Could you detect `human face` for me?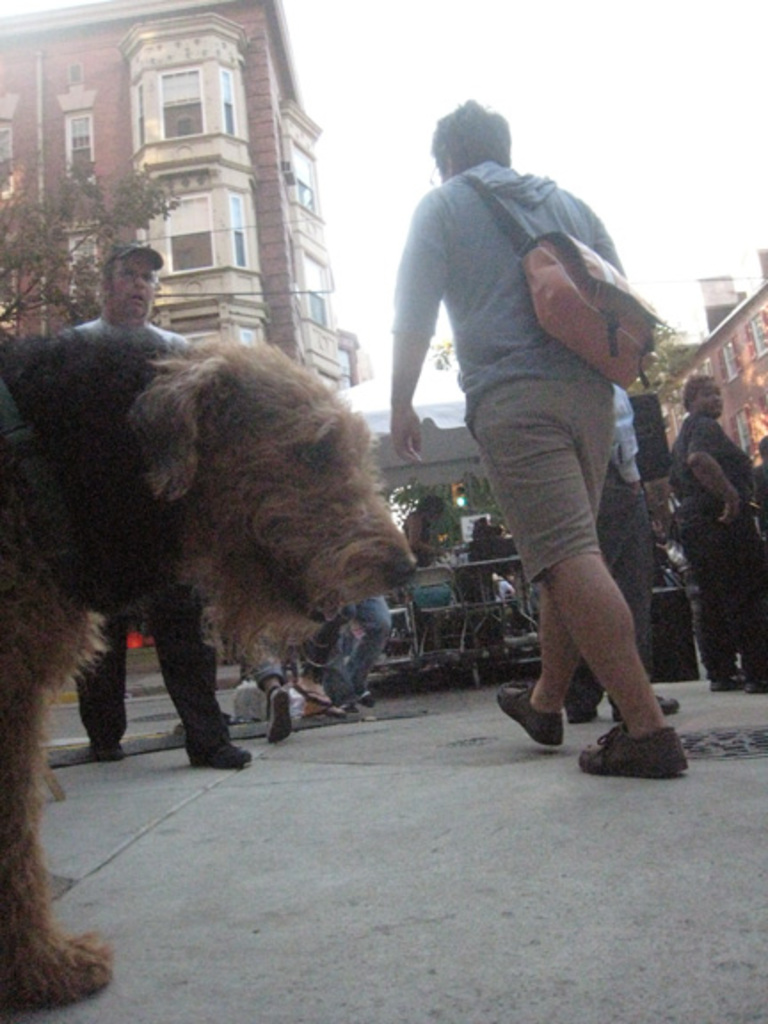
Detection result: <box>699,380,724,420</box>.
